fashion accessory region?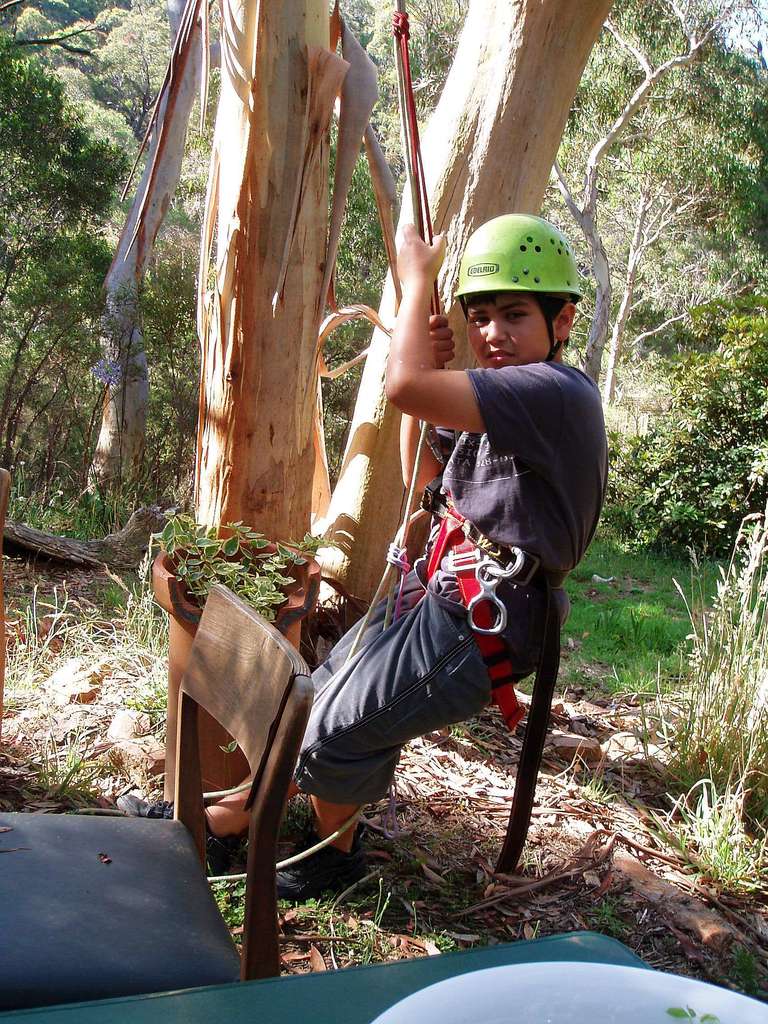
<region>277, 834, 370, 900</region>
